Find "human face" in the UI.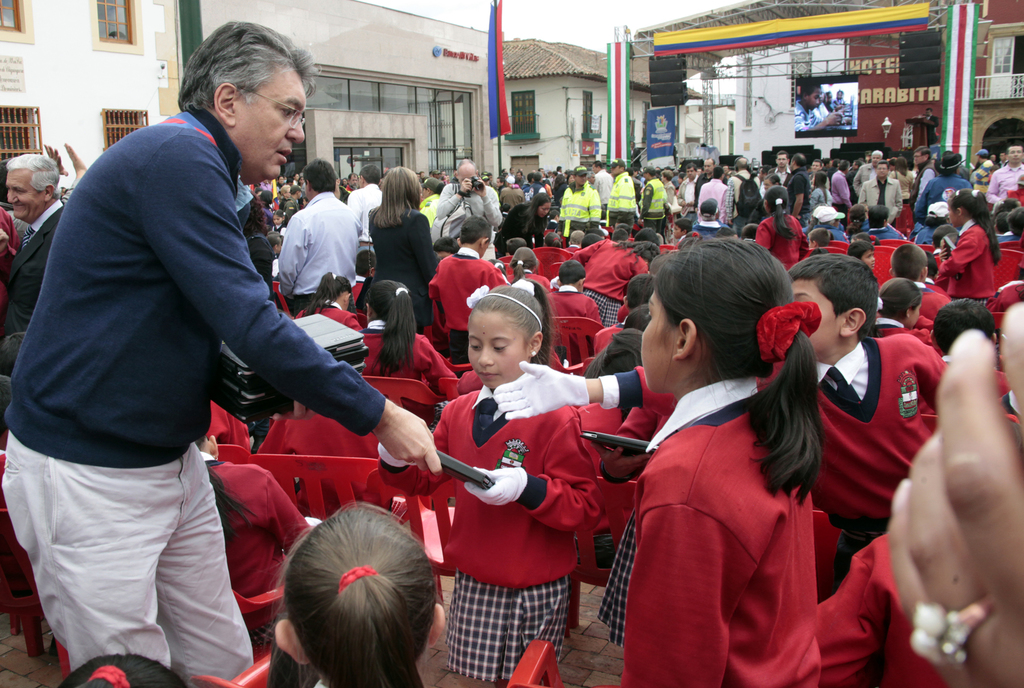
UI element at bbox=[874, 156, 885, 162].
